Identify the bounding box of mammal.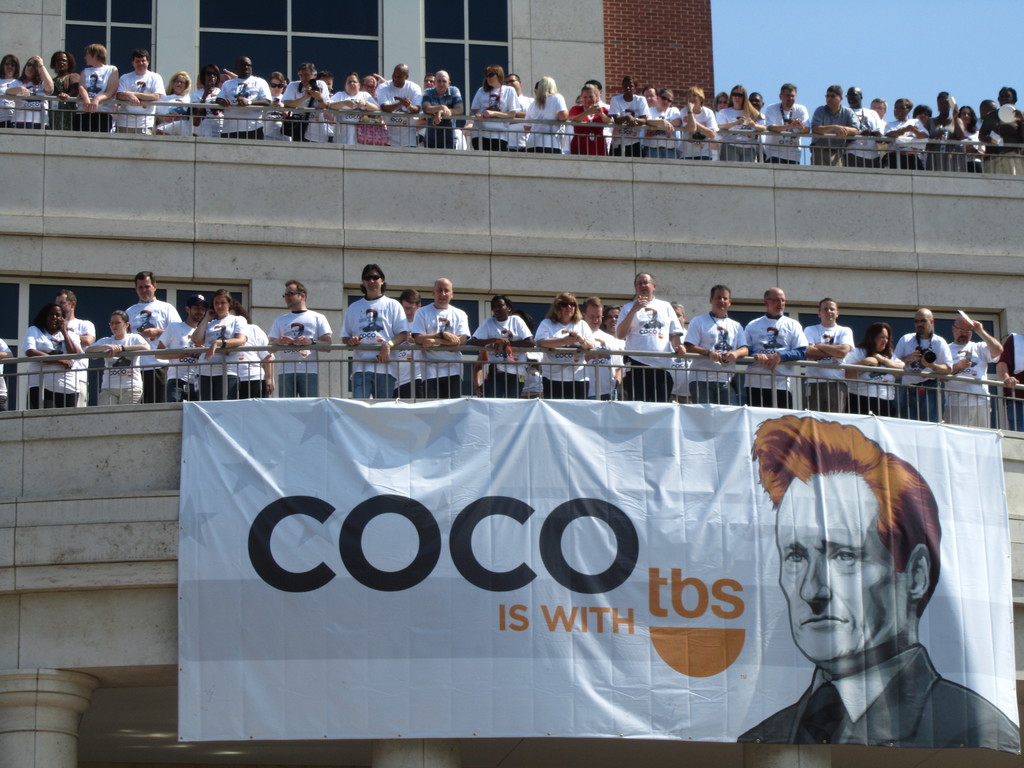
<region>0, 337, 15, 408</region>.
